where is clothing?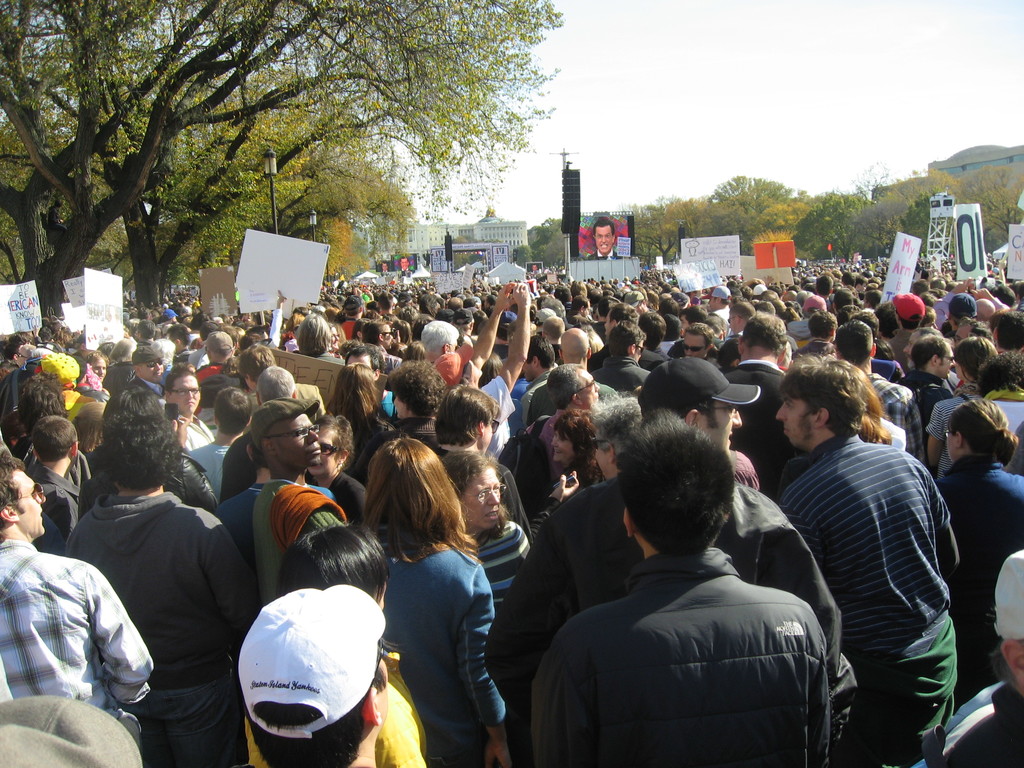
select_region(764, 378, 968, 737).
